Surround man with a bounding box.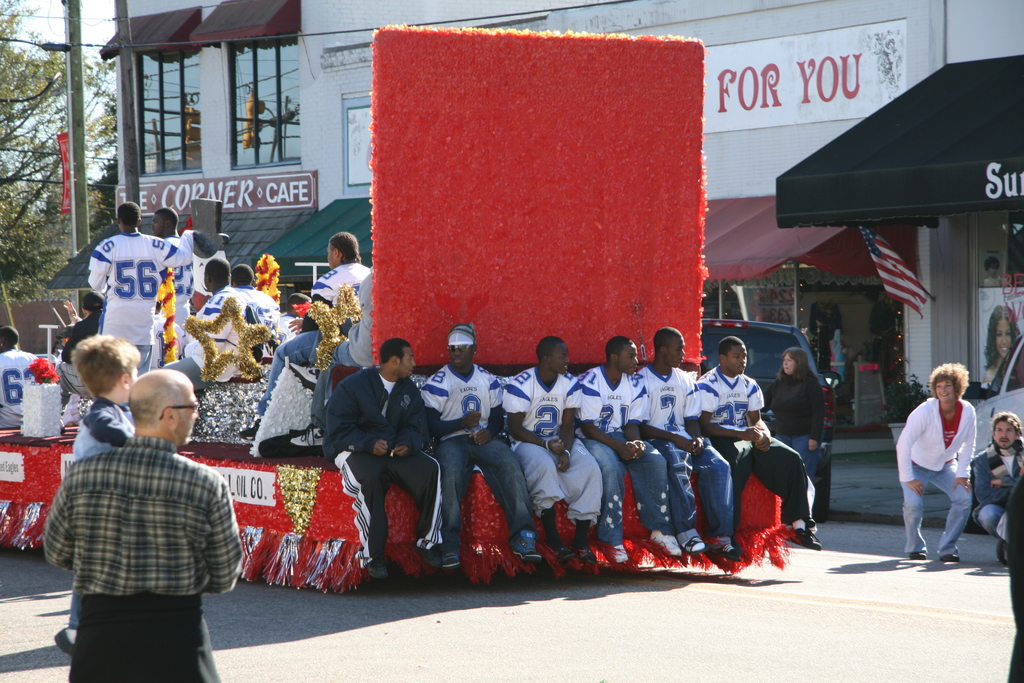
region(577, 336, 680, 562).
